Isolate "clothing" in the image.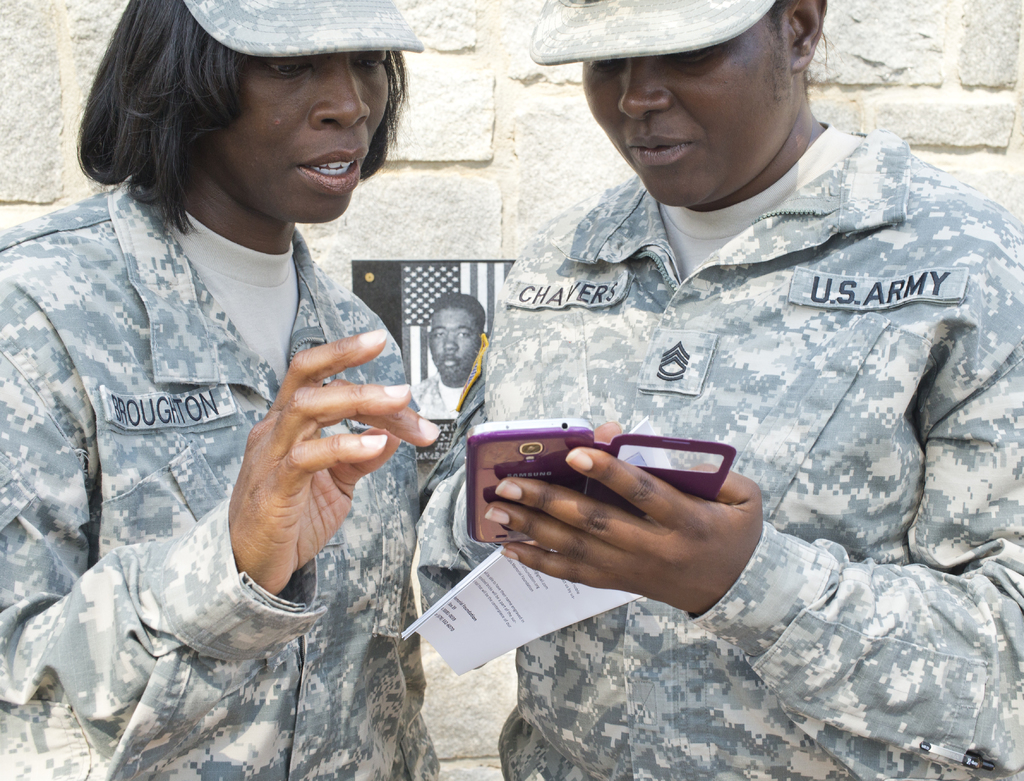
Isolated region: bbox=(517, 0, 793, 77).
